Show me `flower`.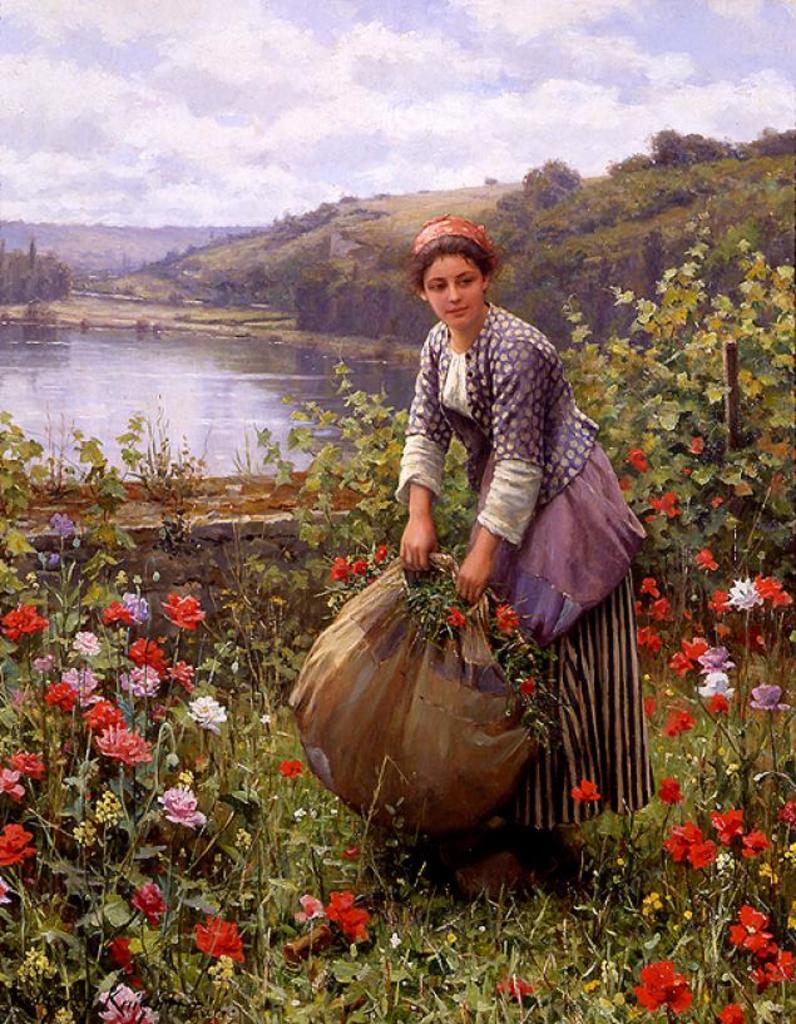
`flower` is here: bbox(750, 948, 795, 991).
